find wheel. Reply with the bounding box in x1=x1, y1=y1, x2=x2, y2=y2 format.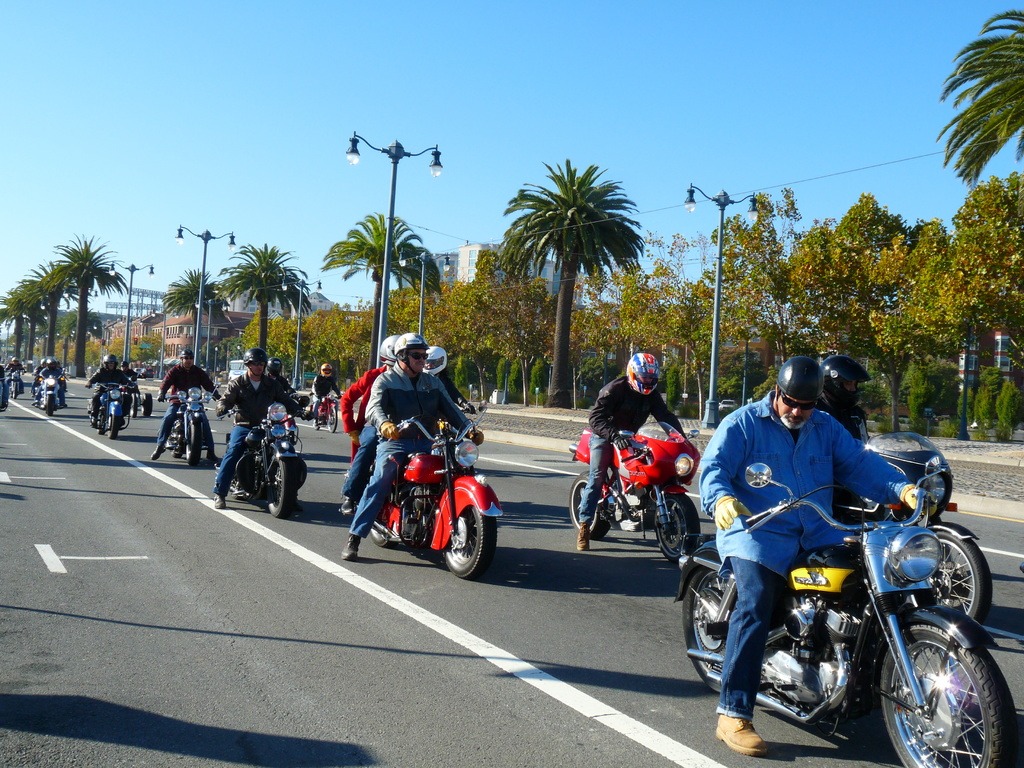
x1=108, y1=410, x2=123, y2=438.
